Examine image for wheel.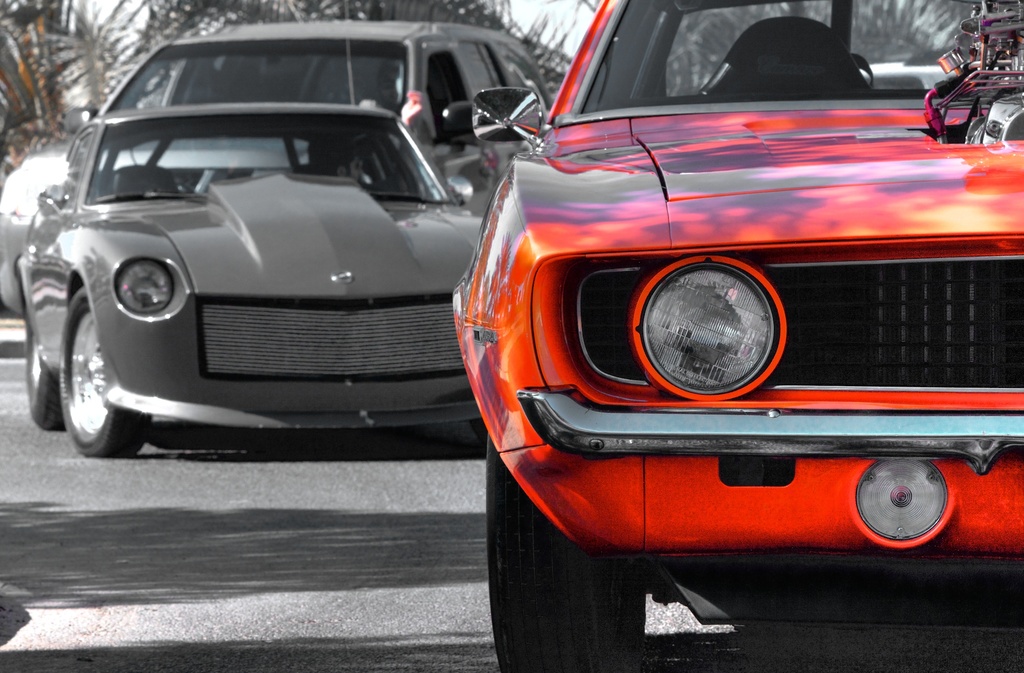
Examination result: {"x1": 26, "y1": 312, "x2": 60, "y2": 432}.
